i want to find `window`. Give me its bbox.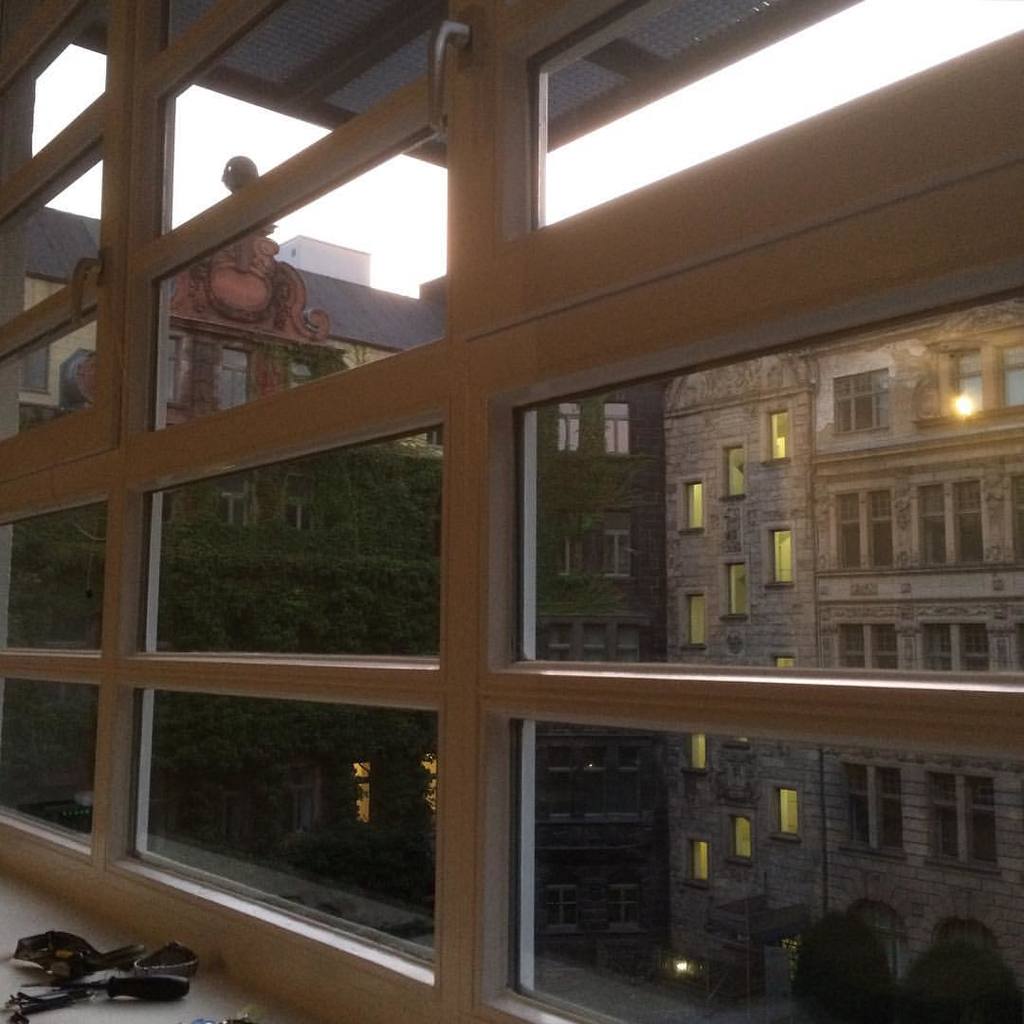
685/734/709/775.
